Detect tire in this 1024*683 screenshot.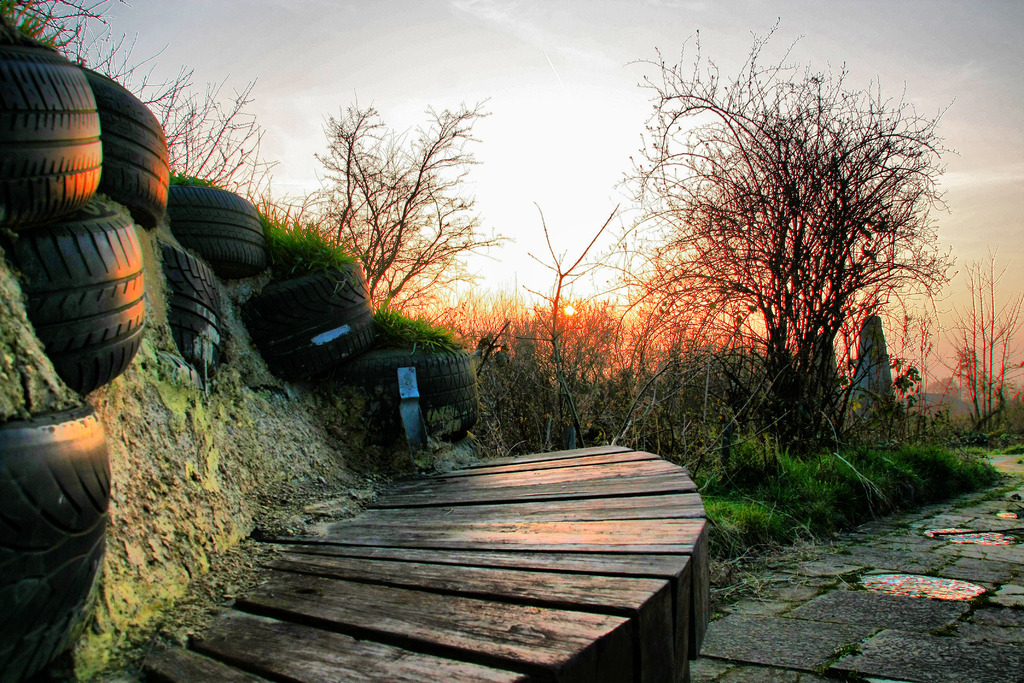
Detection: <region>238, 265, 381, 381</region>.
